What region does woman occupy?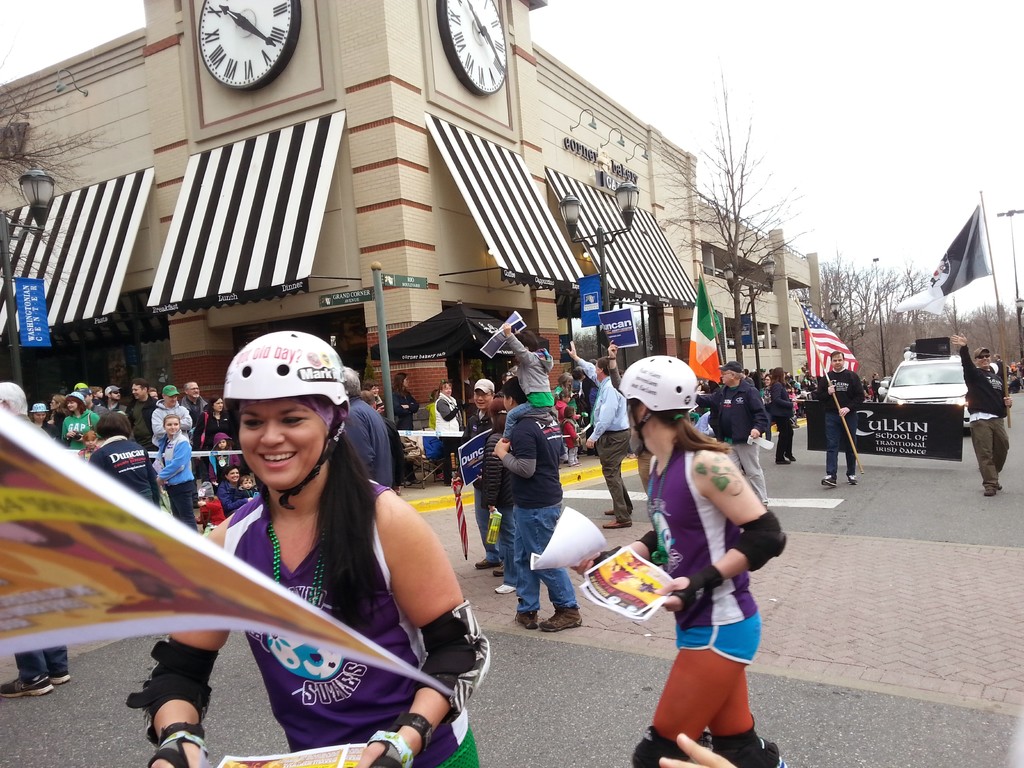
bbox(759, 367, 774, 428).
